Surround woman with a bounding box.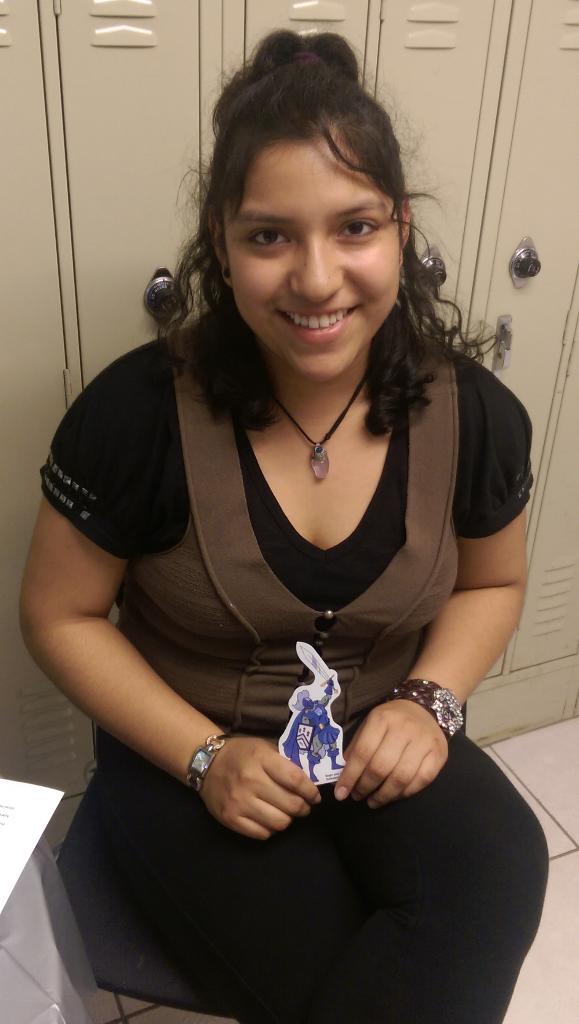
locate(18, 24, 557, 1023).
